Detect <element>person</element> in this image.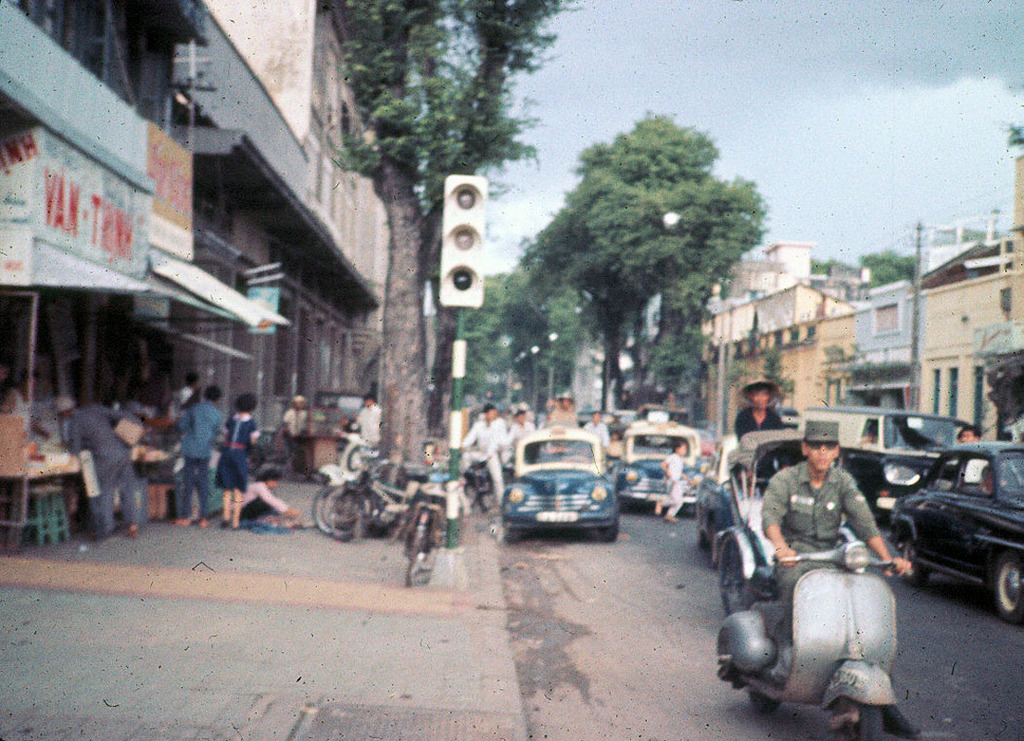
Detection: (left=543, top=386, right=575, bottom=427).
